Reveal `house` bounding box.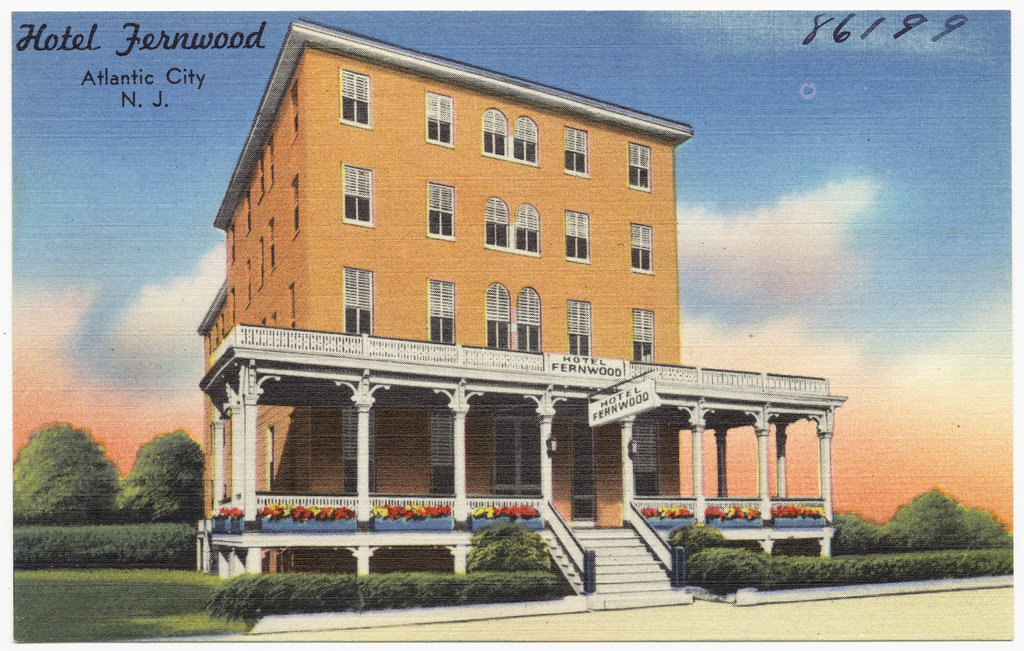
Revealed: {"x1": 210, "y1": 16, "x2": 809, "y2": 573}.
